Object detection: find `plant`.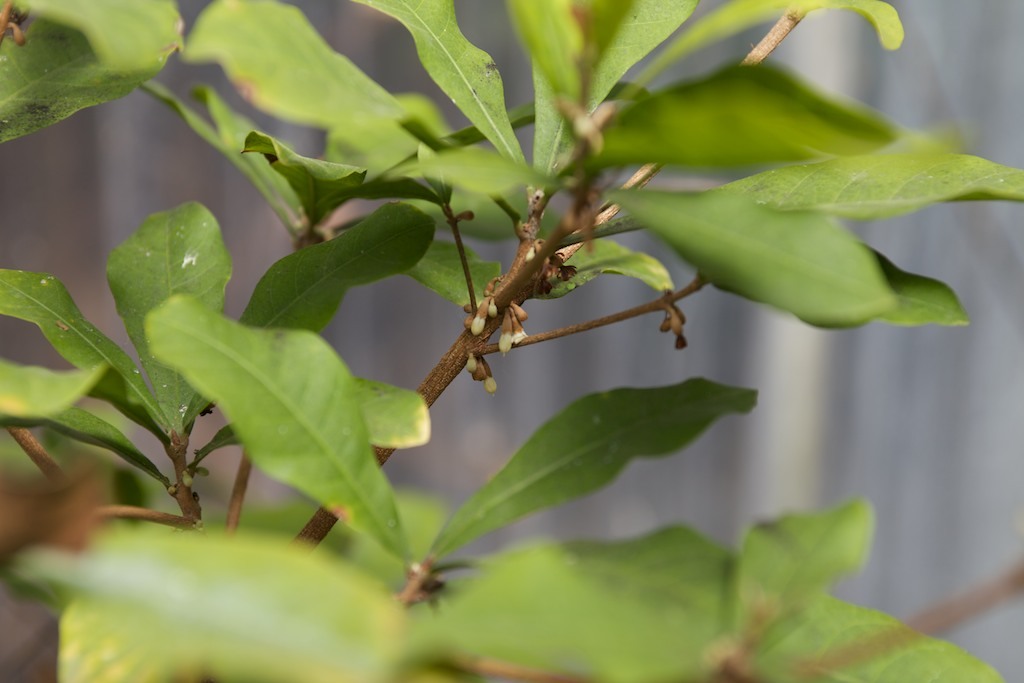
x1=0, y1=3, x2=1023, y2=682.
